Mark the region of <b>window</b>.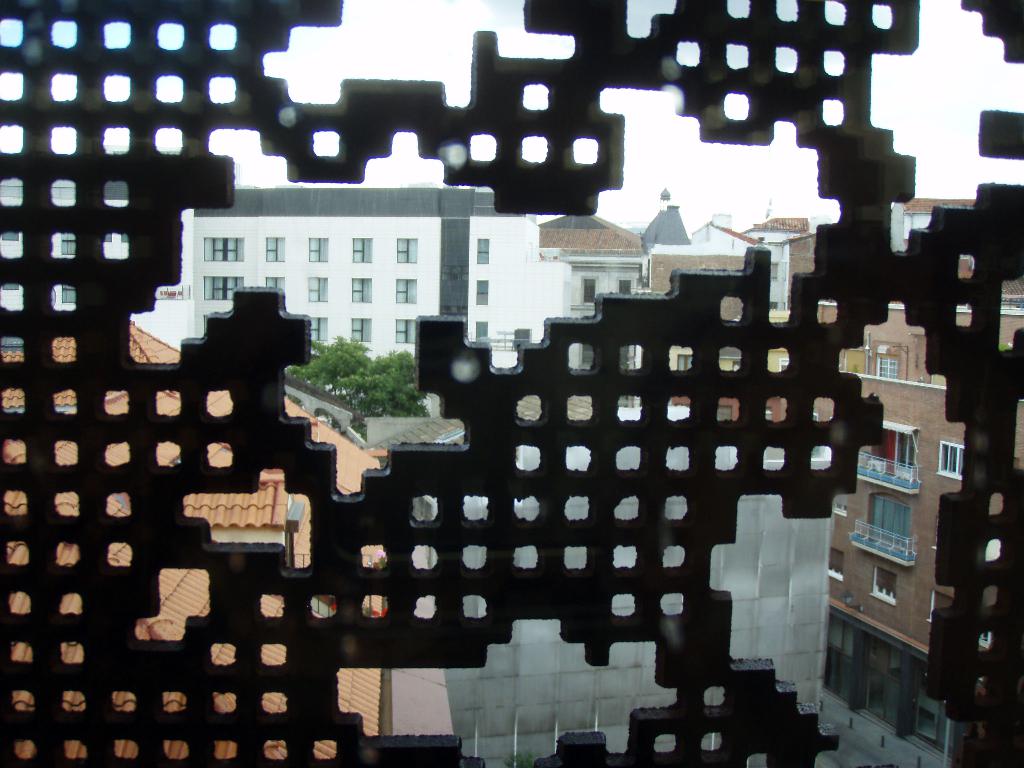
Region: 826/546/845/579.
